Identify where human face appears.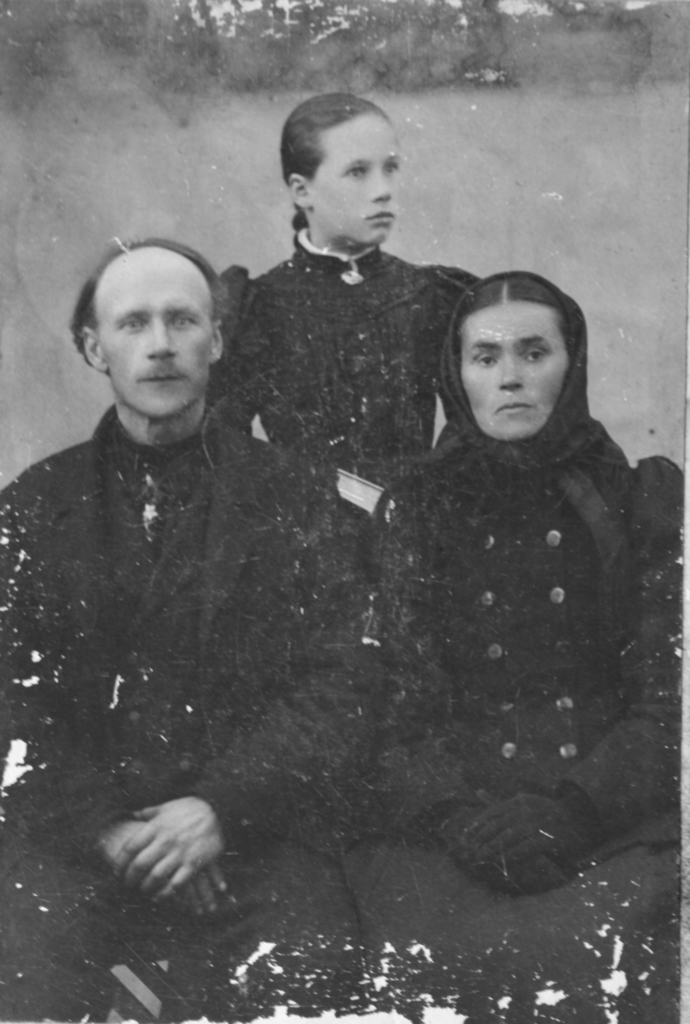
Appears at (left=309, top=113, right=404, bottom=239).
